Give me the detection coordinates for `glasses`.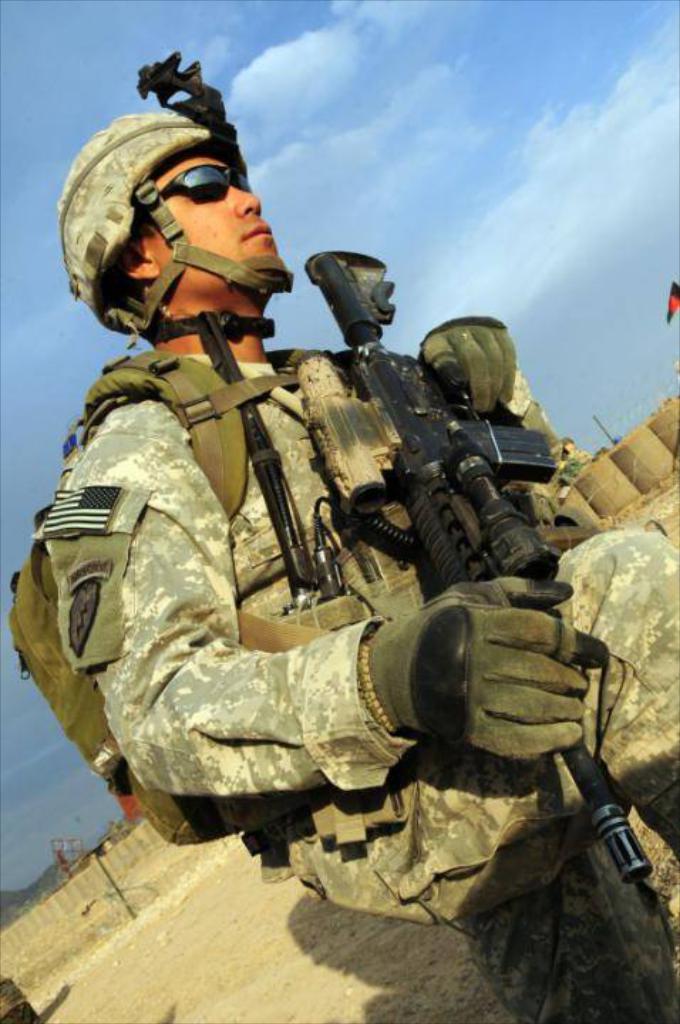
rect(128, 156, 250, 208).
